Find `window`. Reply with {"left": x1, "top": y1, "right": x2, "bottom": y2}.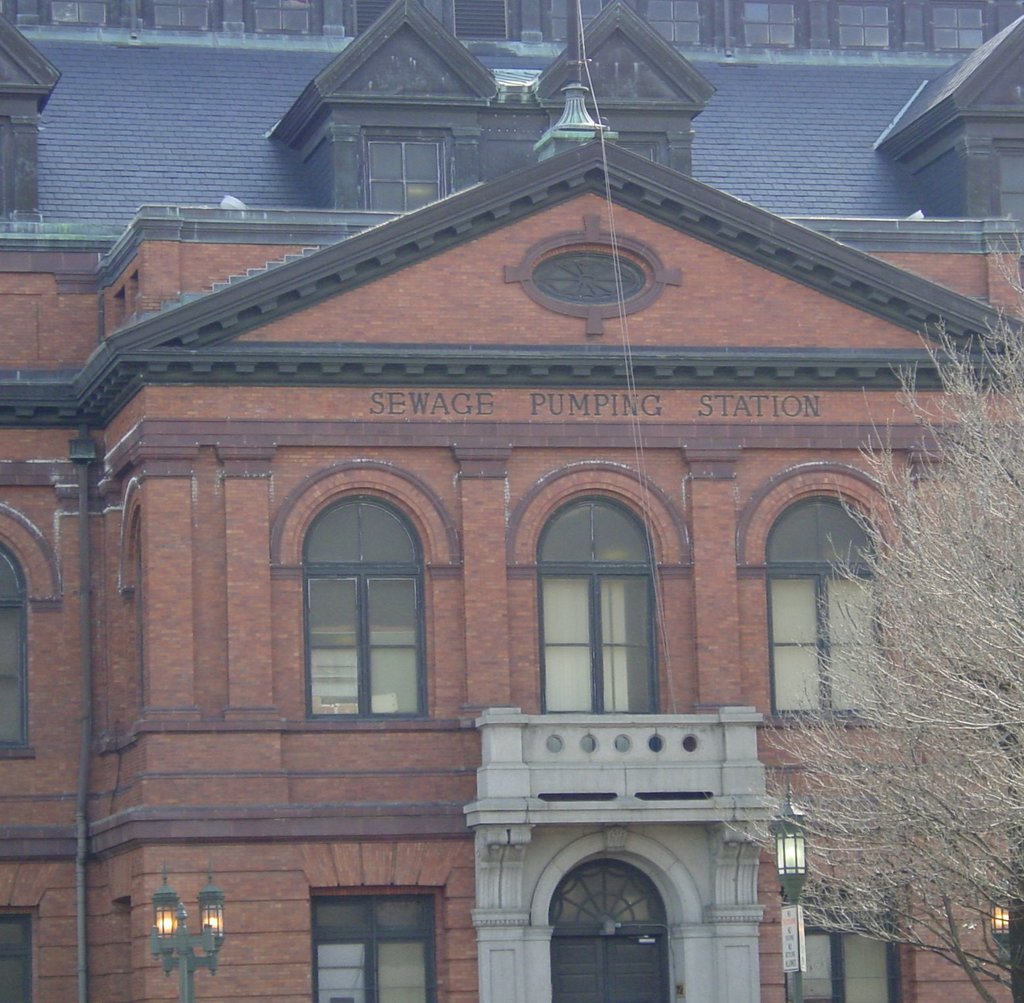
{"left": 0, "top": 905, "right": 40, "bottom": 1002}.
